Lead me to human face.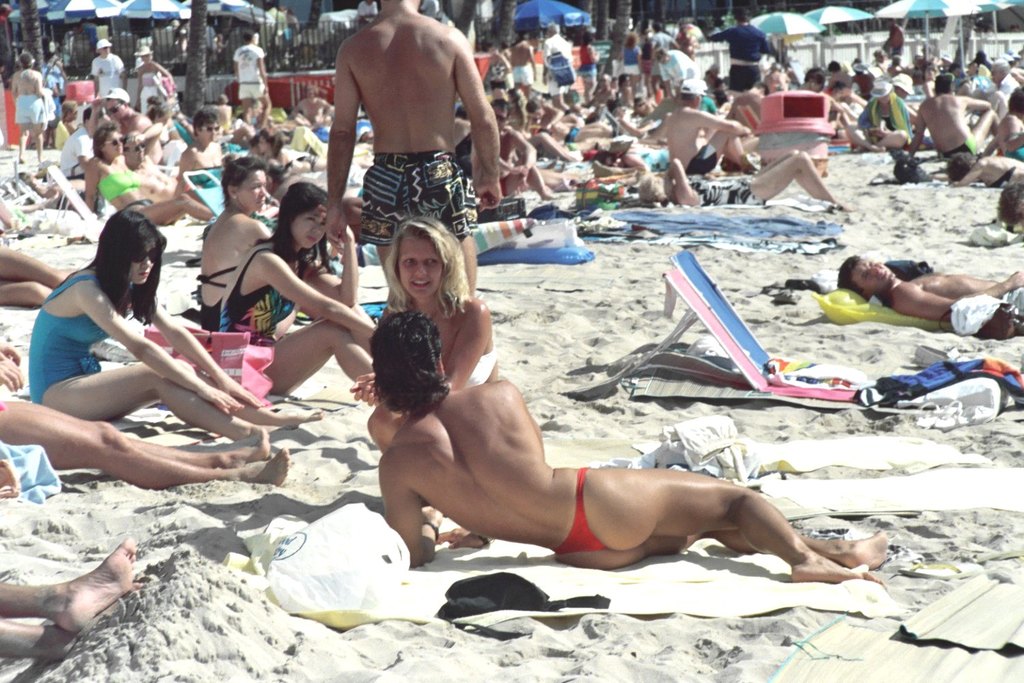
Lead to 119/235/160/288.
